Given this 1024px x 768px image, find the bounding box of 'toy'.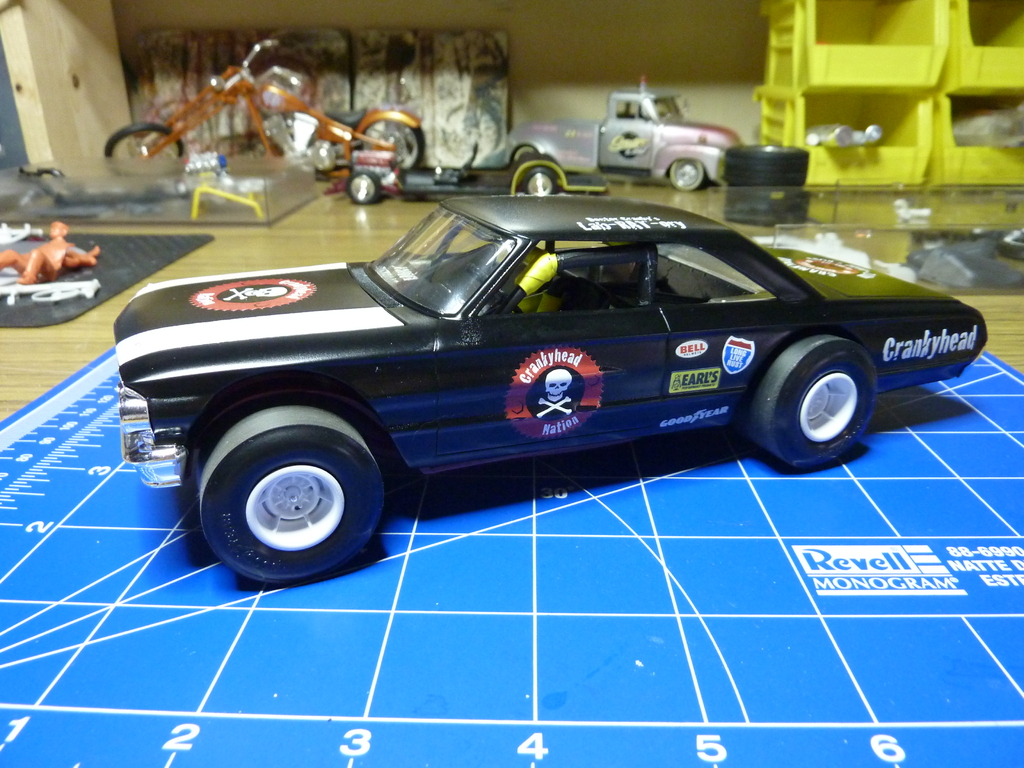
[x1=95, y1=51, x2=460, y2=224].
